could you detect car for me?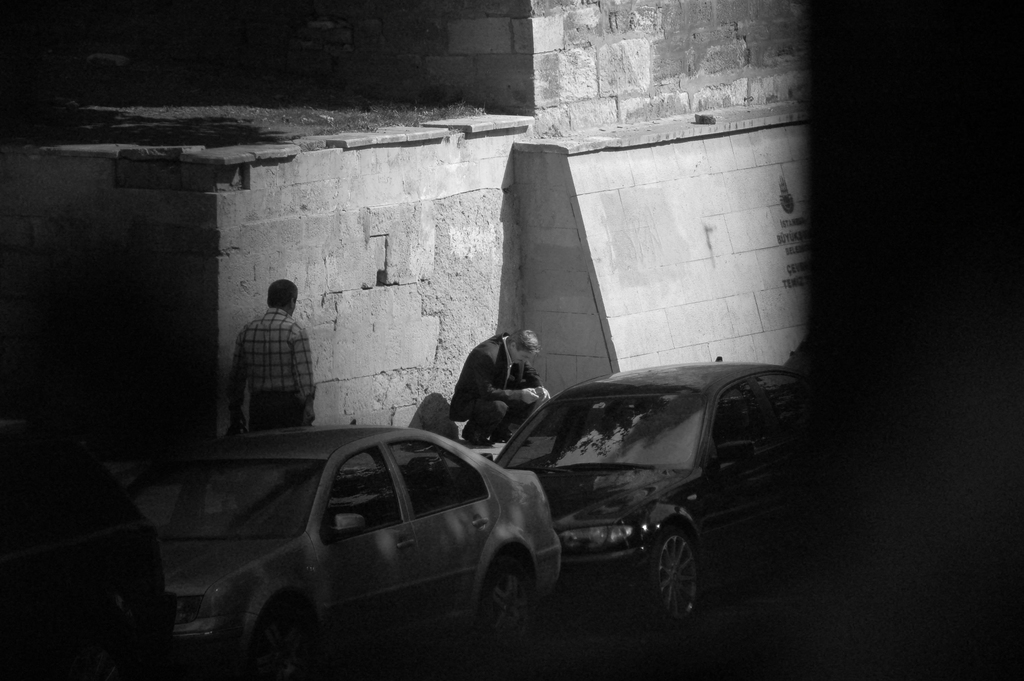
Detection result: box(492, 359, 803, 634).
